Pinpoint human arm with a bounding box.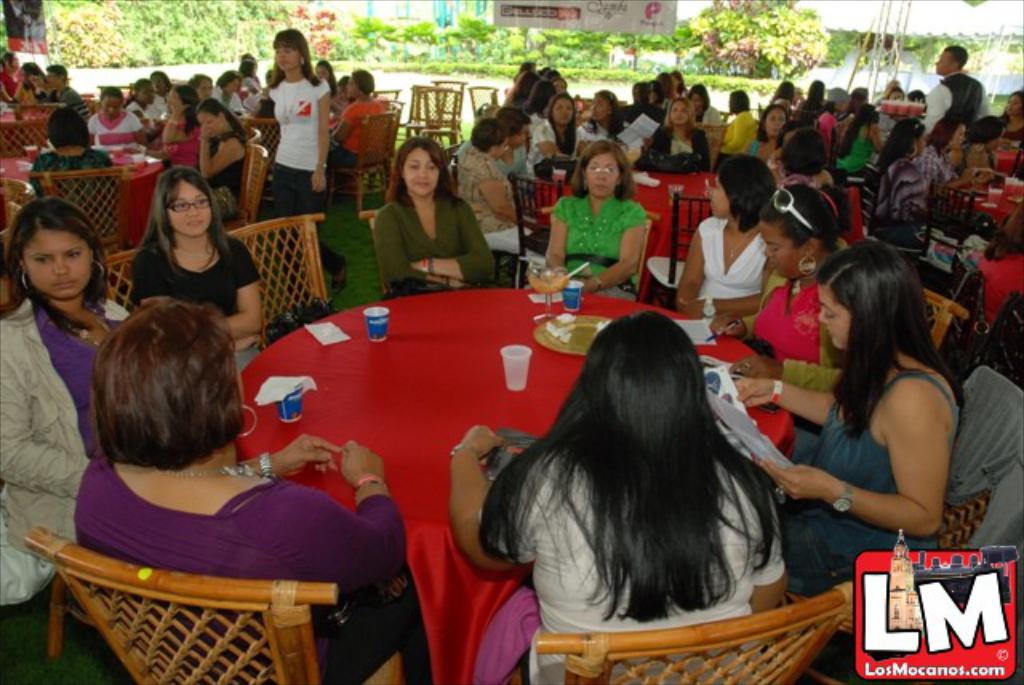
728, 371, 827, 427.
